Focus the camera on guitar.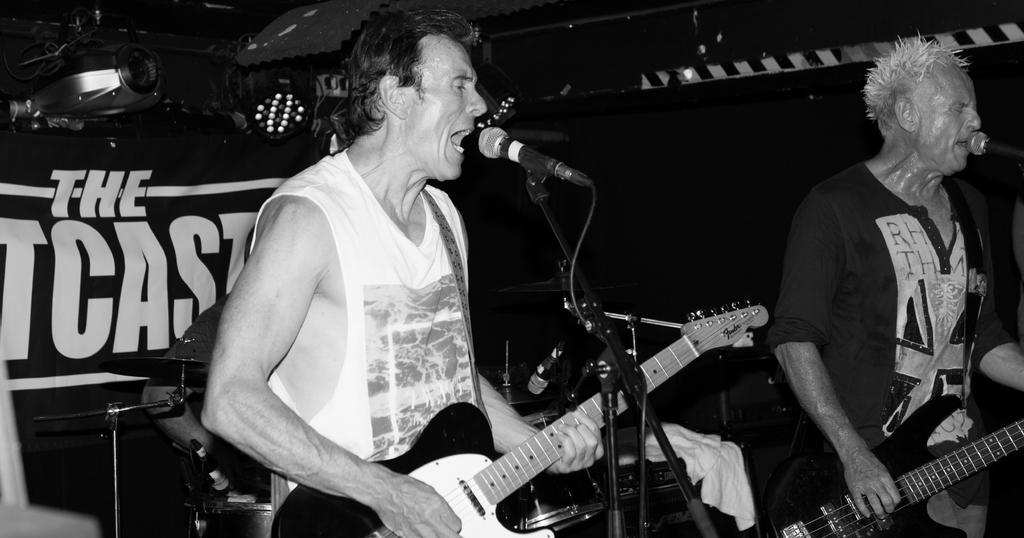
Focus region: <bbox>271, 295, 772, 537</bbox>.
